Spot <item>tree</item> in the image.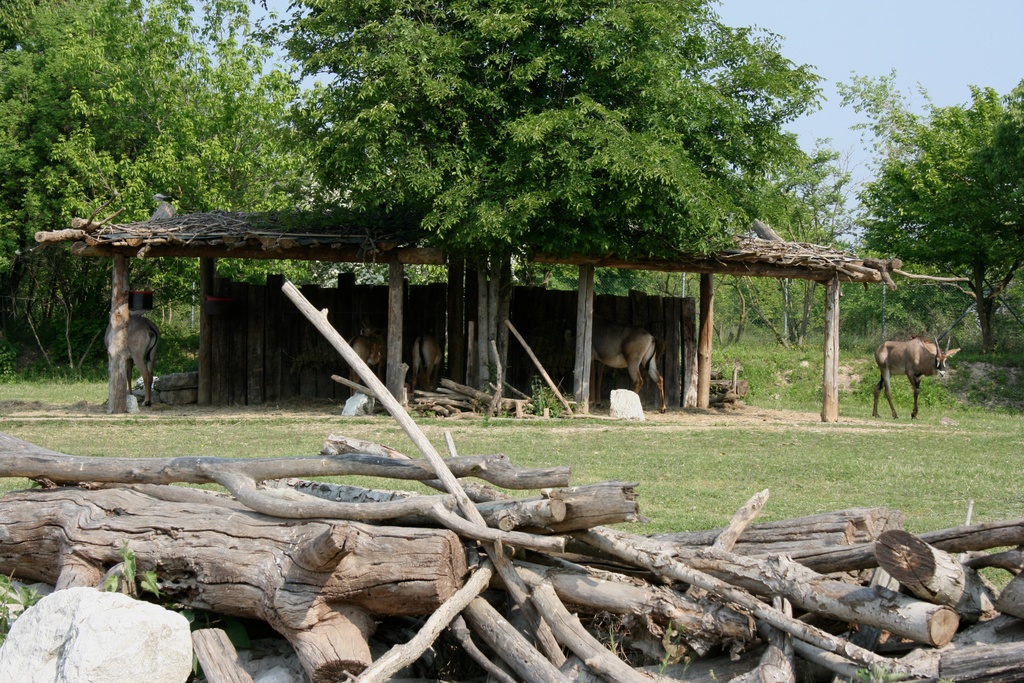
<item>tree</item> found at 861 96 1020 327.
